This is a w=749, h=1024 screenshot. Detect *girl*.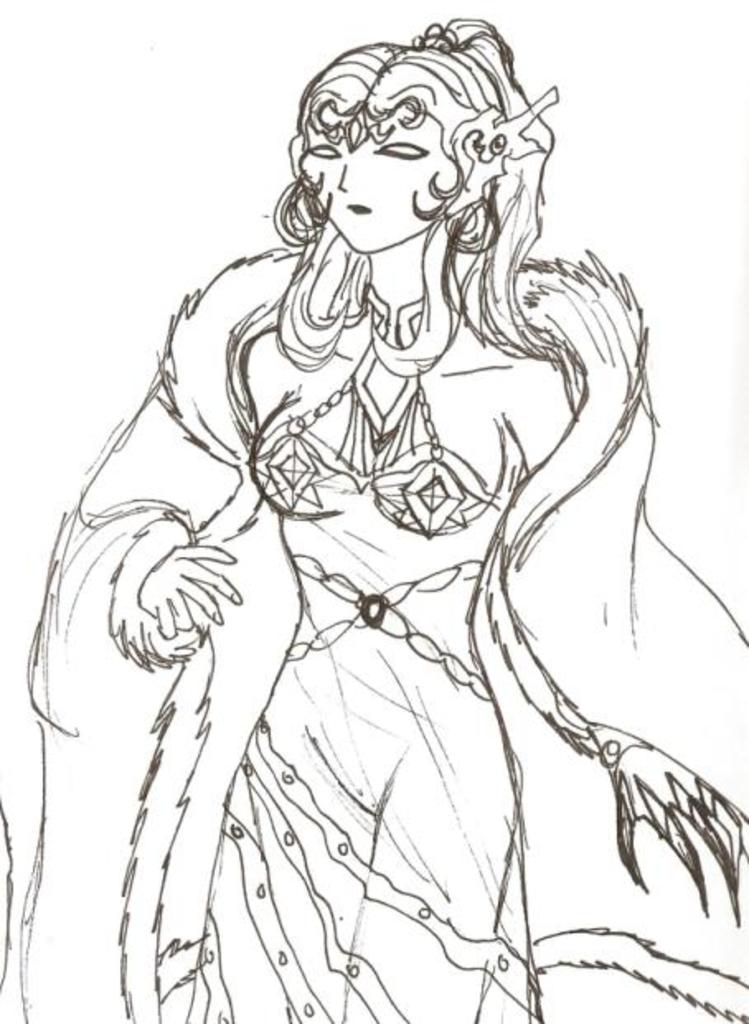
x1=2 y1=8 x2=747 y2=1022.
